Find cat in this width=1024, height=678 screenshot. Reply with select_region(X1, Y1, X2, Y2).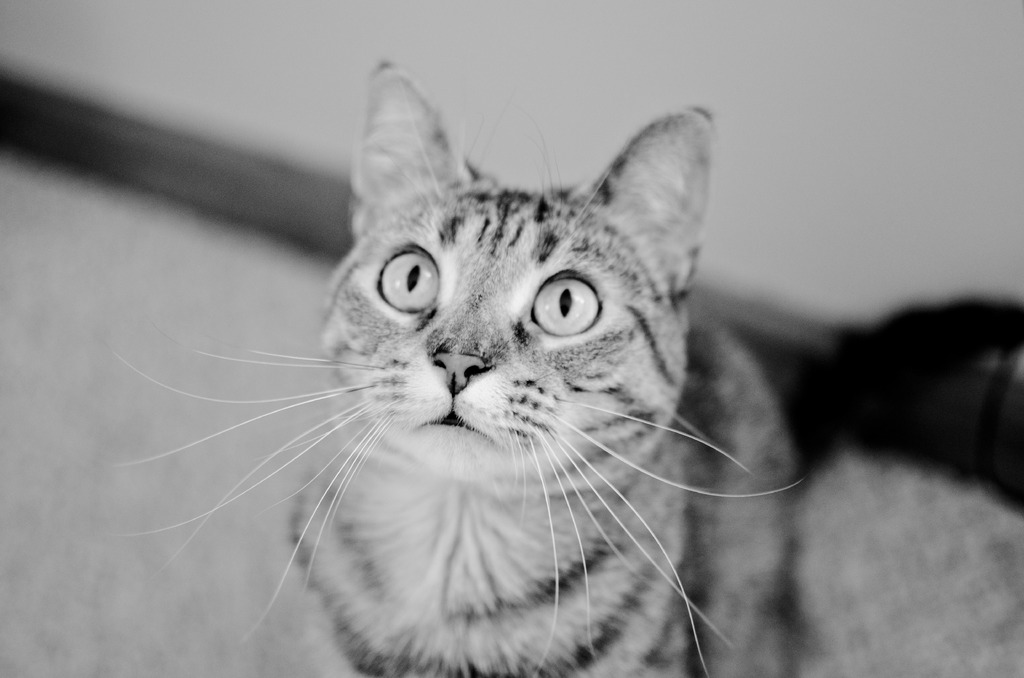
select_region(102, 58, 811, 677).
